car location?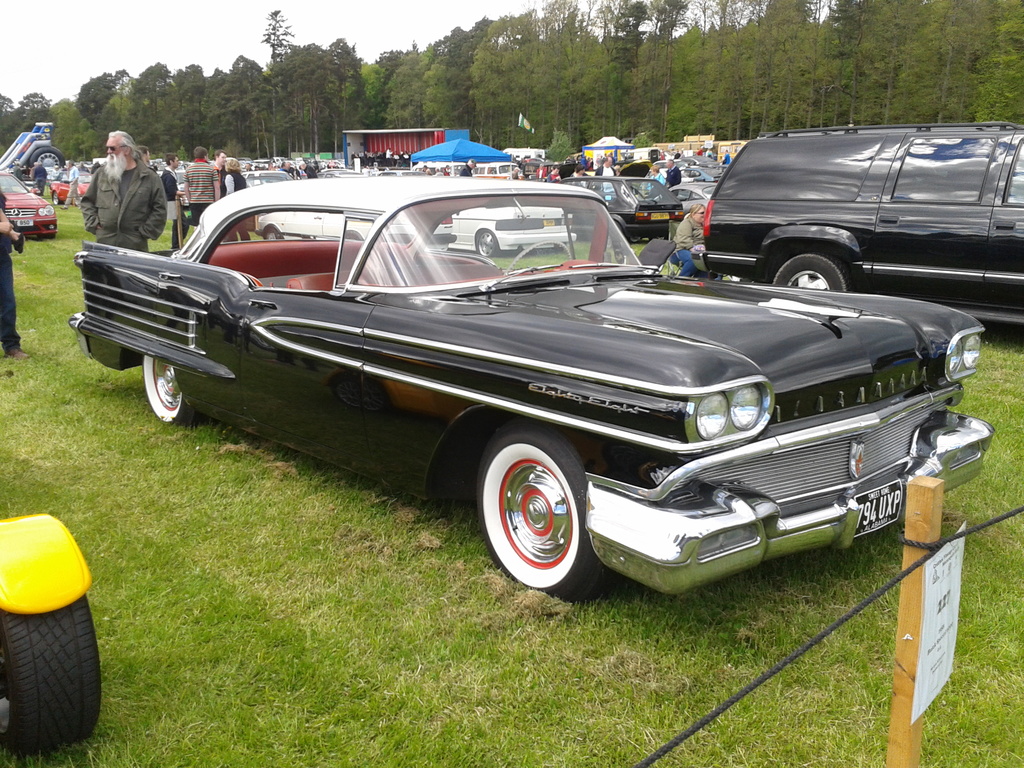
{"x1": 0, "y1": 171, "x2": 60, "y2": 240}
